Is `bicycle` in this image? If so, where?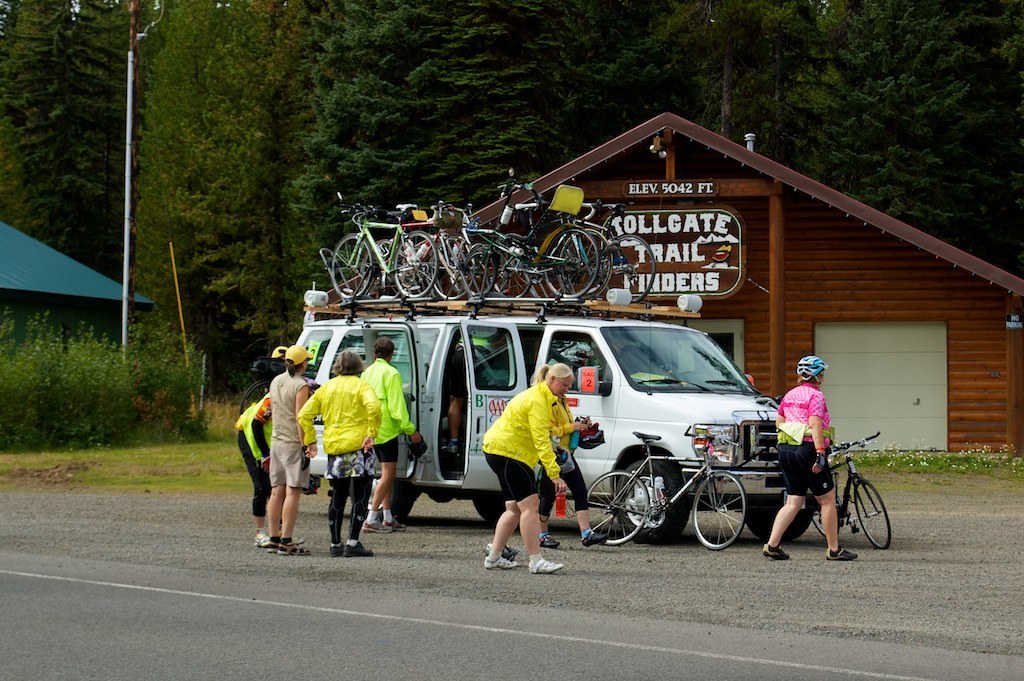
Yes, at 796/428/894/556.
